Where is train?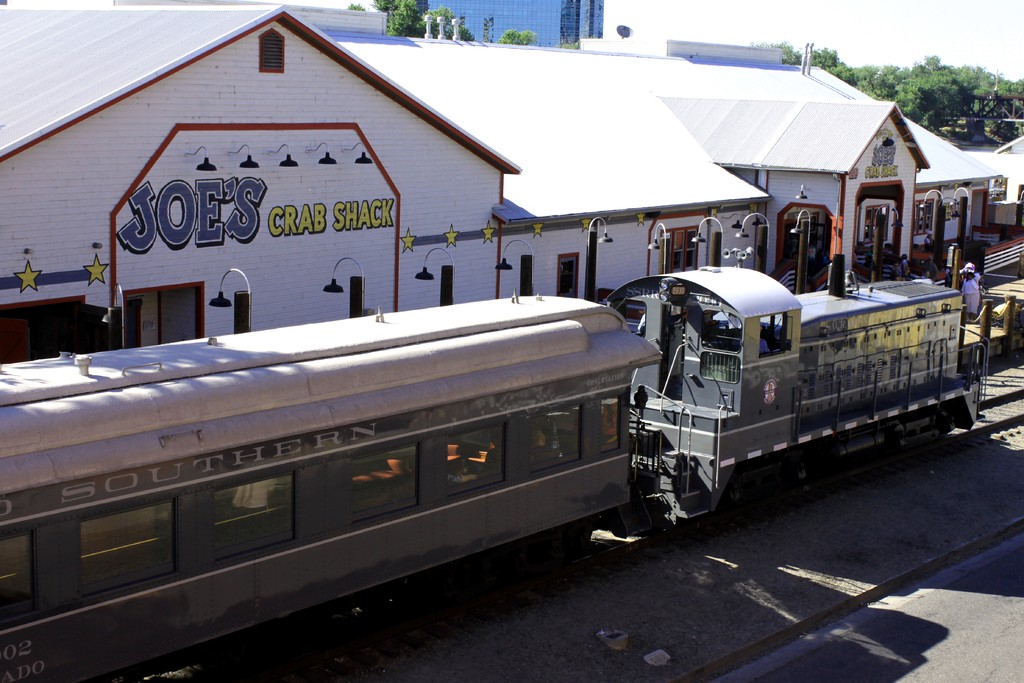
locate(0, 265, 994, 682).
